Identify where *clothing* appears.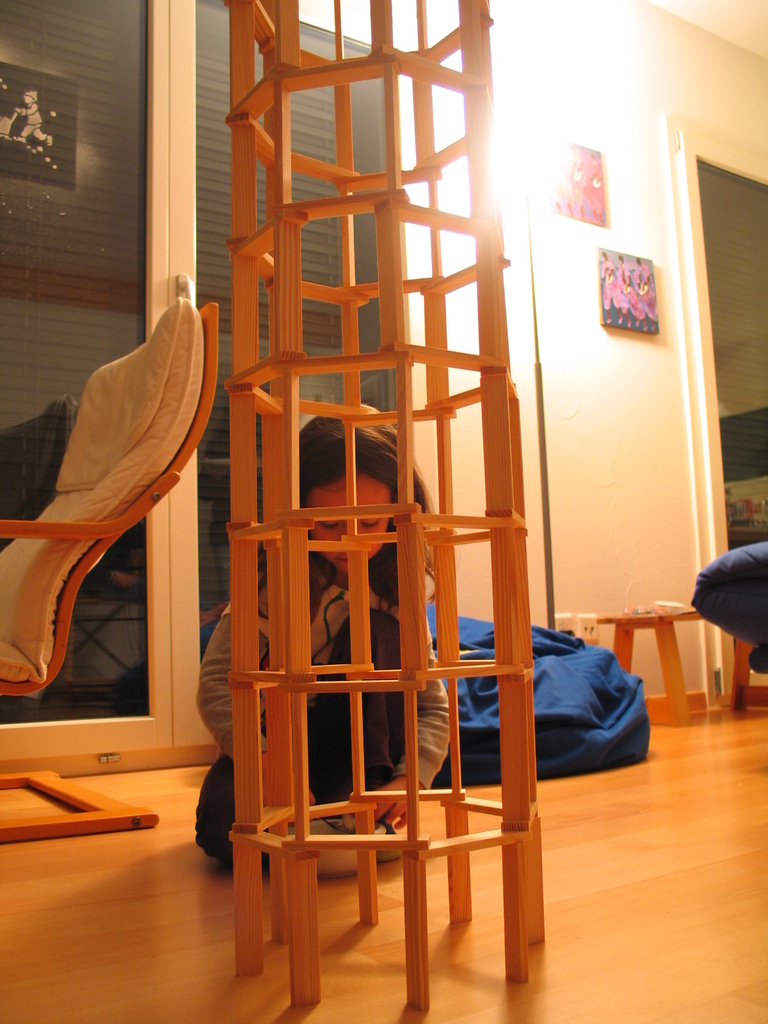
Appears at l=617, t=264, r=630, b=317.
